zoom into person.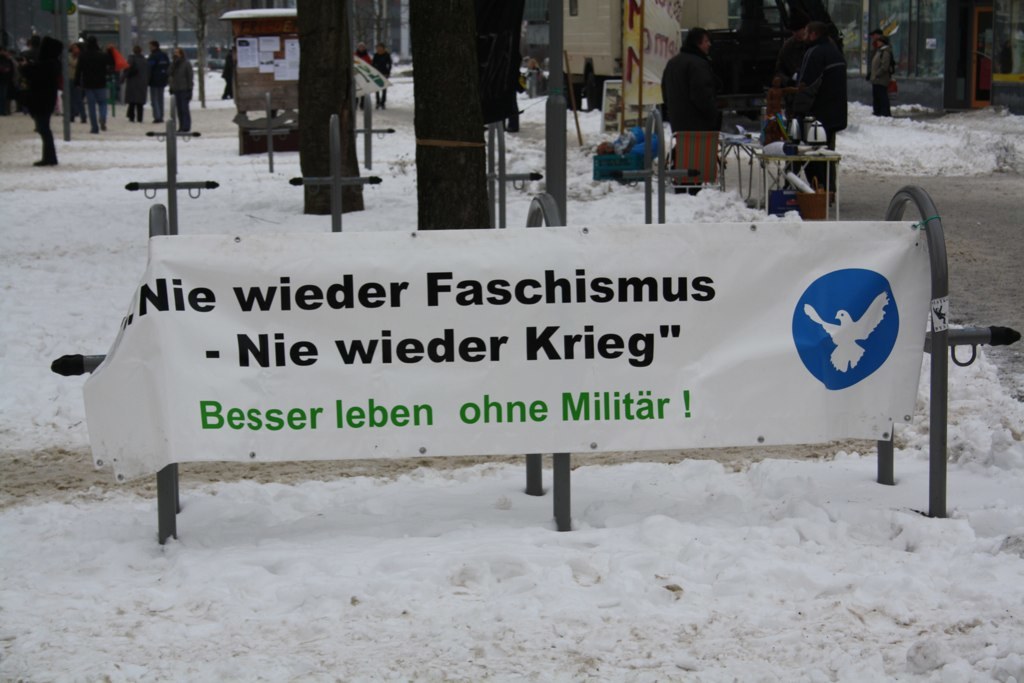
Zoom target: box(368, 44, 394, 115).
